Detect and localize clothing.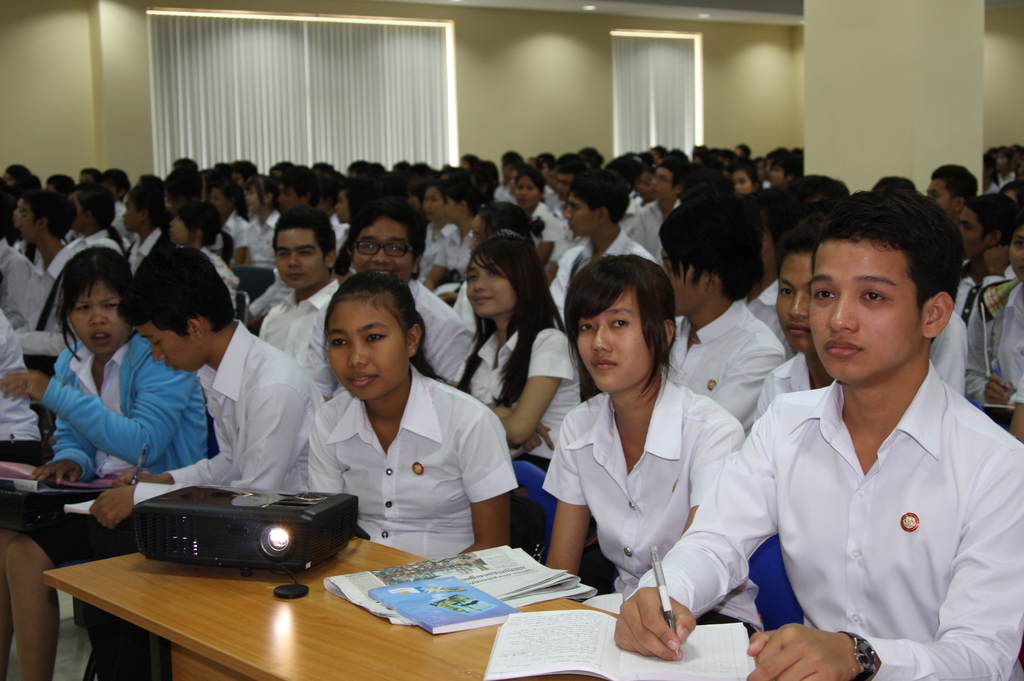
Localized at 627, 354, 1023, 680.
